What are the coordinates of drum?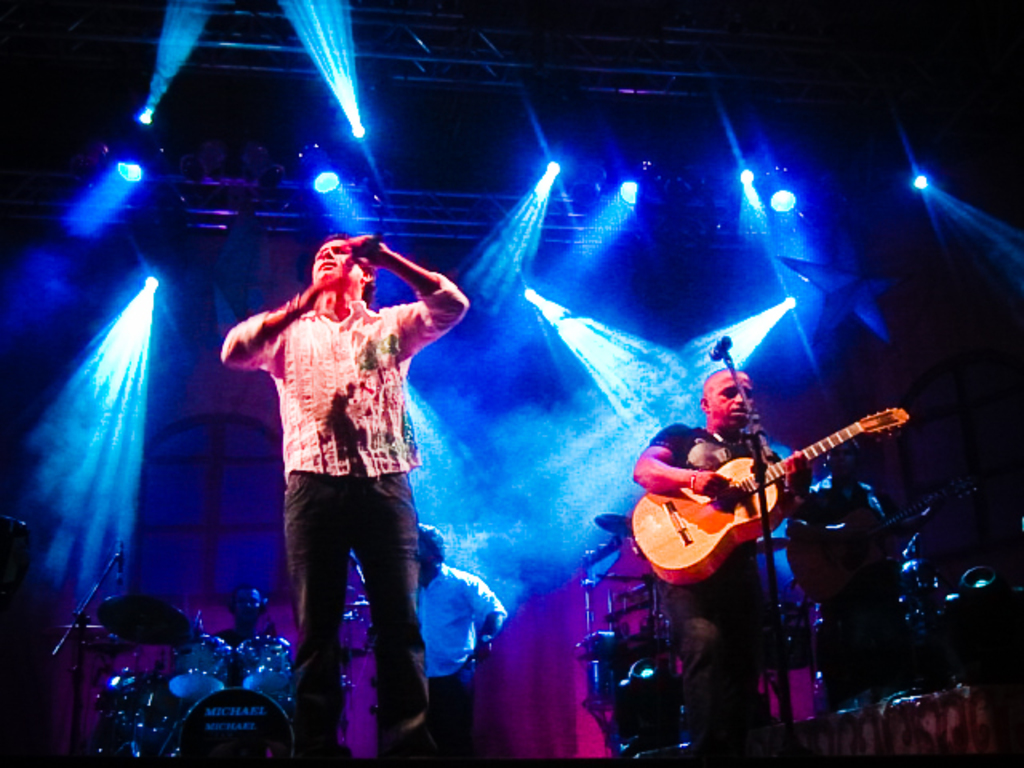
[left=173, top=686, right=296, bottom=766].
